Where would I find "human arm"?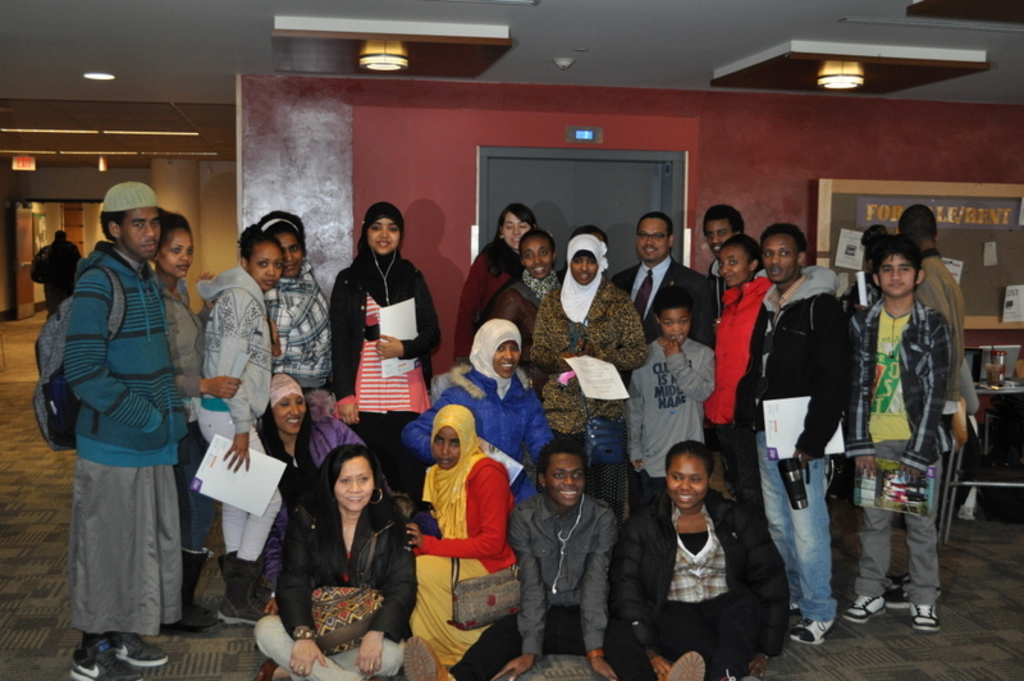
At rect(219, 294, 259, 474).
